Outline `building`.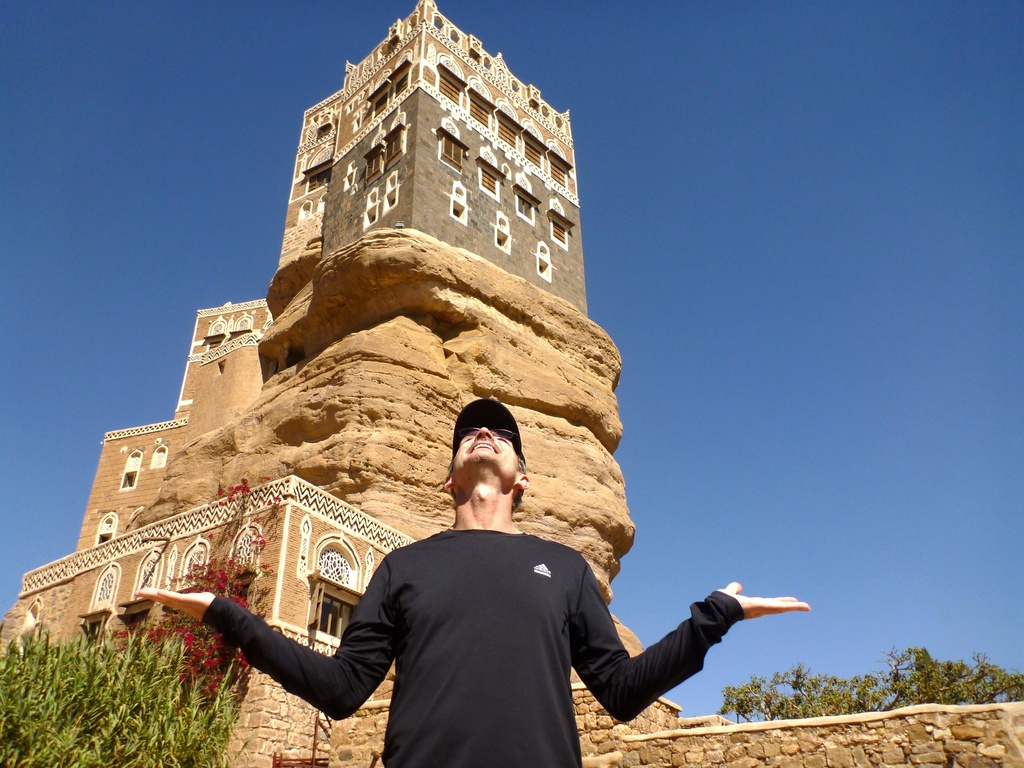
Outline: <box>1,0,1023,767</box>.
